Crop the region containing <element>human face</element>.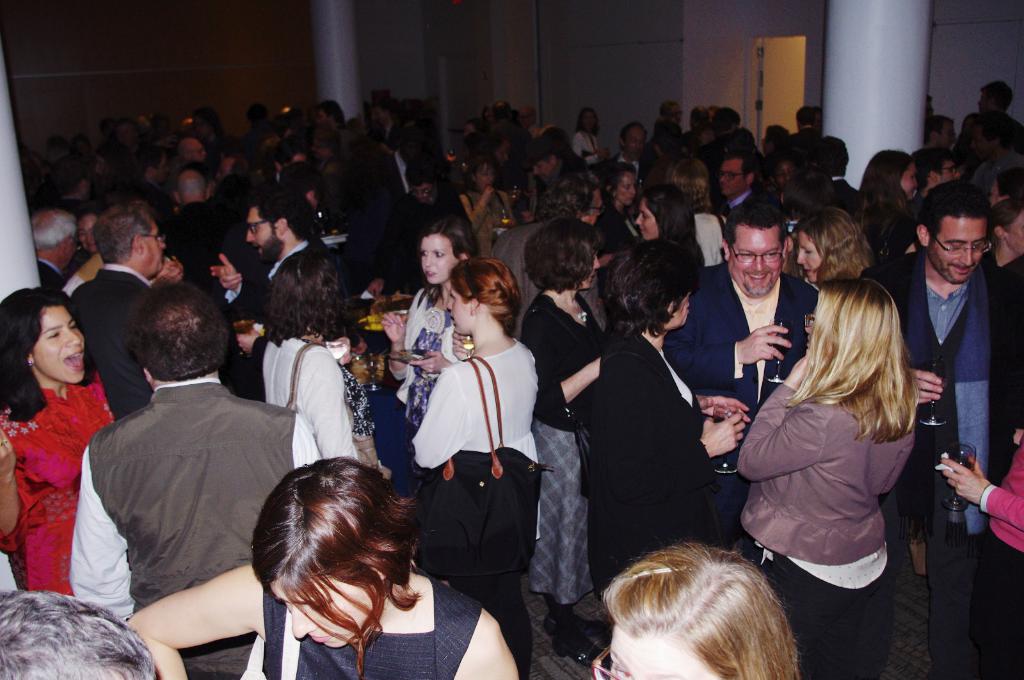
Crop region: {"left": 411, "top": 236, "right": 451, "bottom": 285}.
